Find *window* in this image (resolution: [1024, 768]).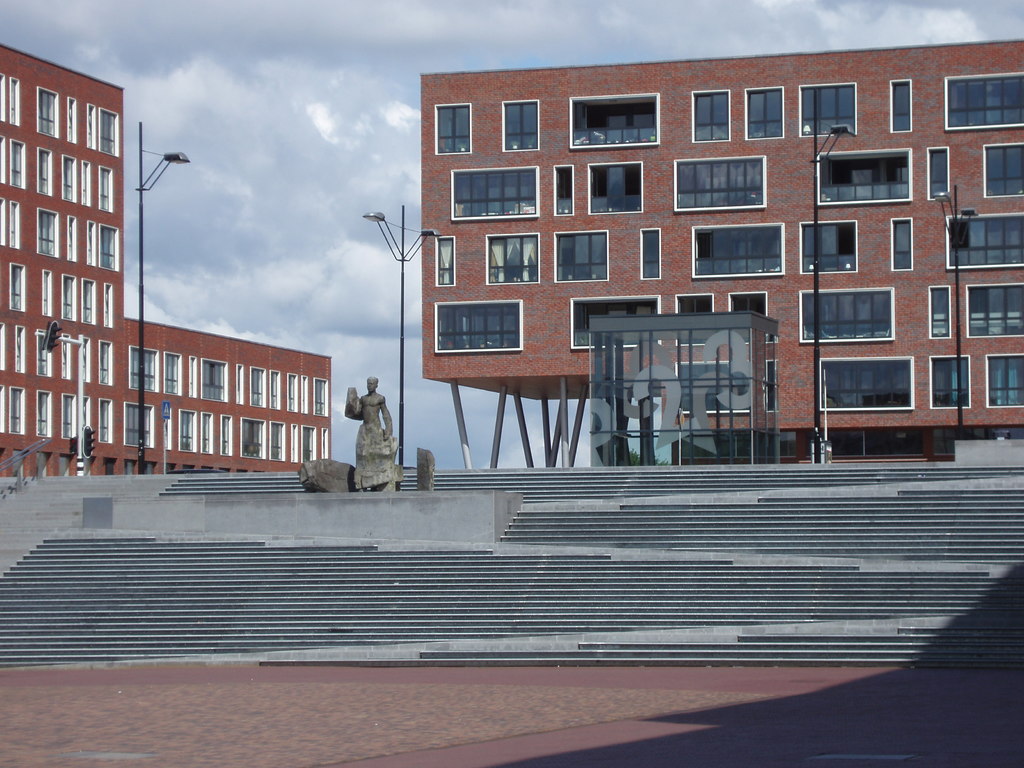
563 299 660 348.
